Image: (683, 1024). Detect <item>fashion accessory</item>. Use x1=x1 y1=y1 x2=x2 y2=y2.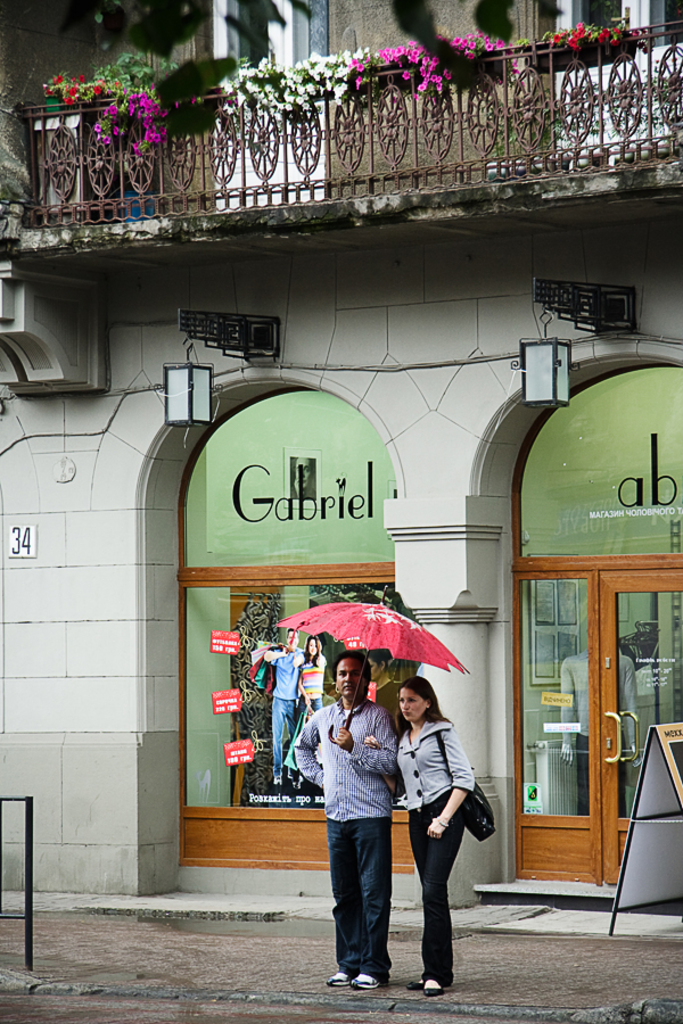
x1=425 y1=983 x2=443 y2=998.
